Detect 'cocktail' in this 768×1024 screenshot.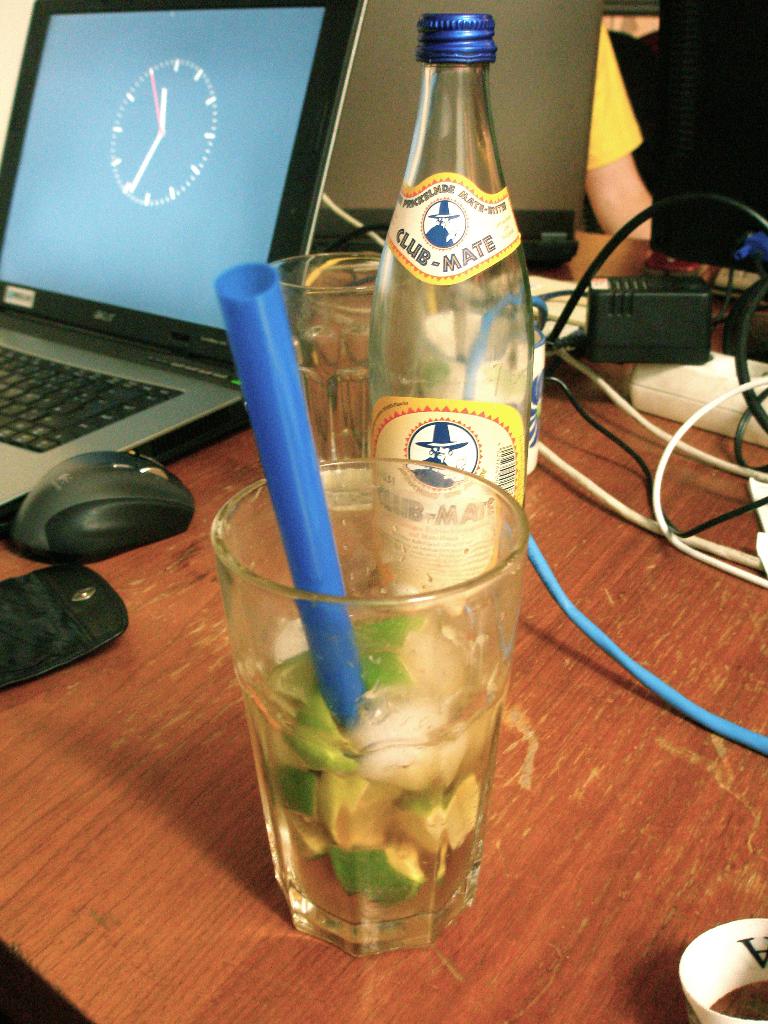
Detection: detection(197, 255, 529, 963).
